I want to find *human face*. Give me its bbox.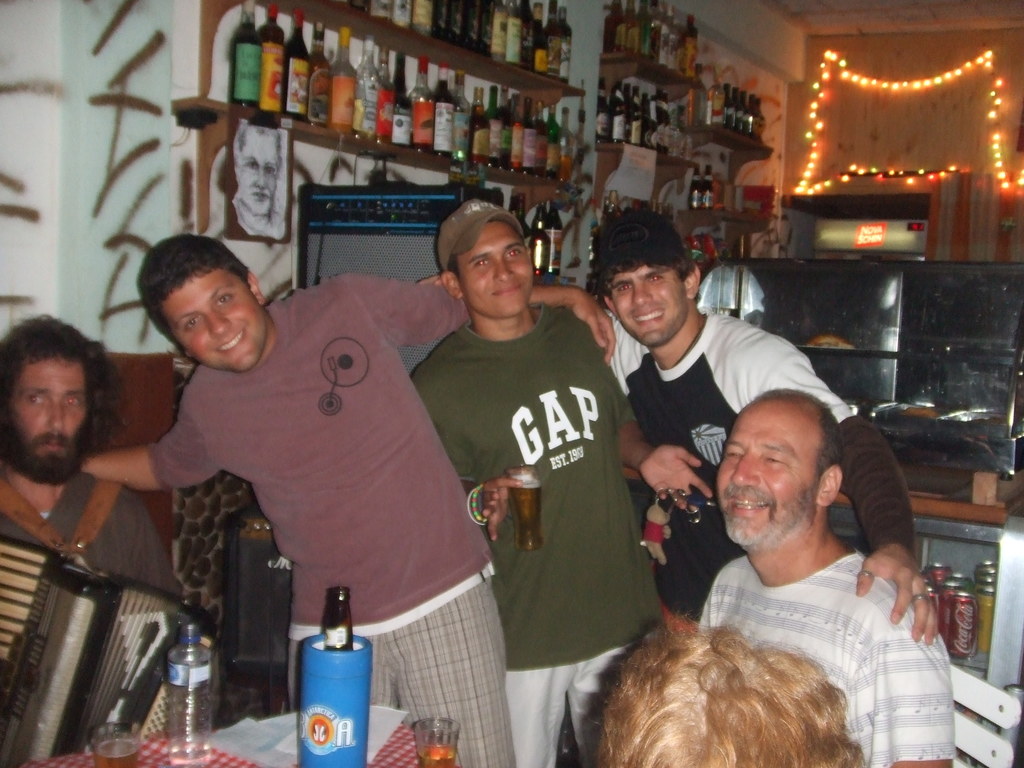
crop(240, 124, 284, 216).
